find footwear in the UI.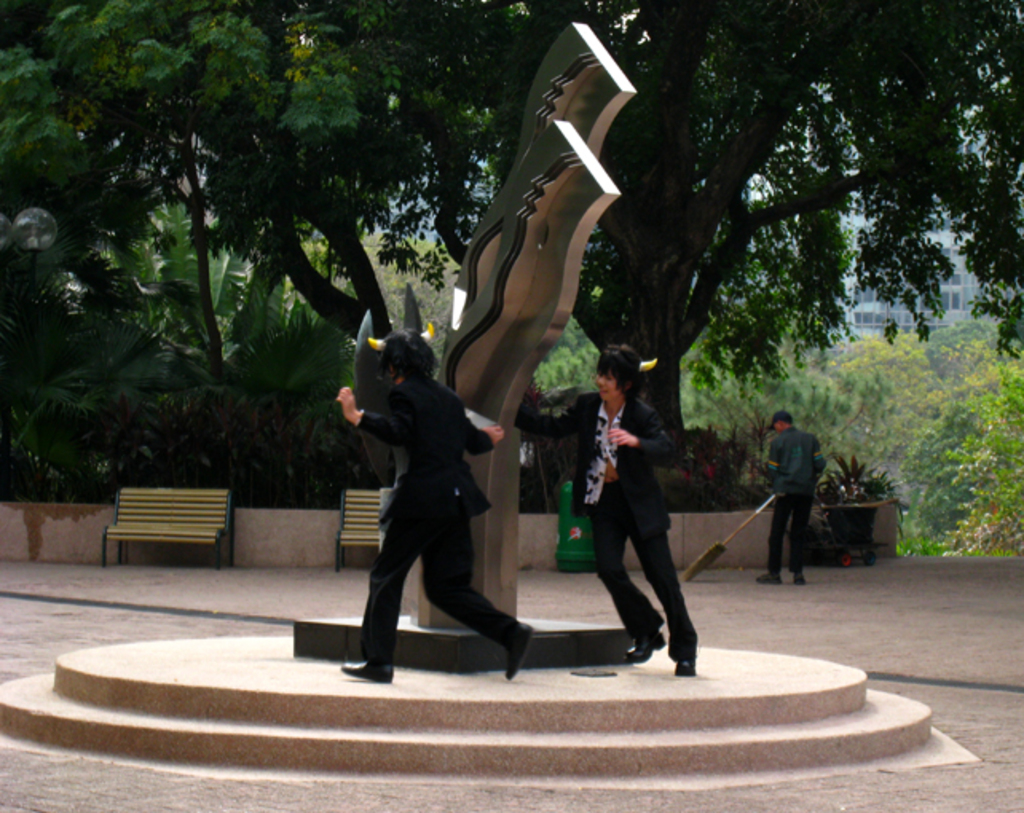
UI element at (left=758, top=572, right=780, bottom=583).
